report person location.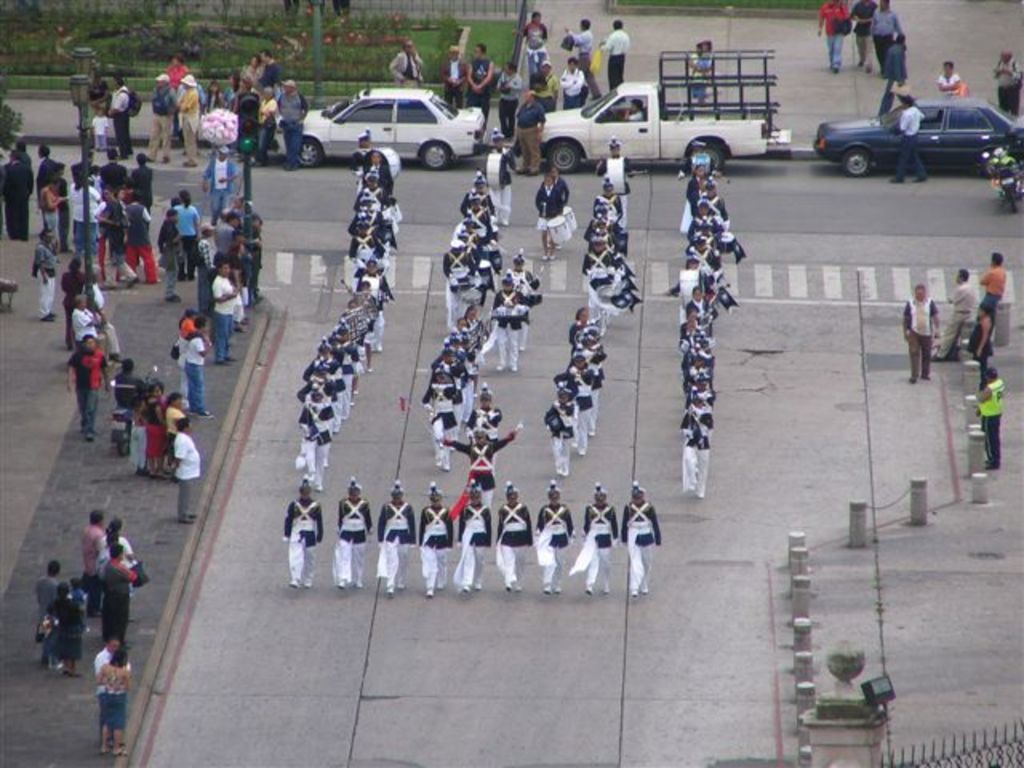
Report: left=278, top=477, right=323, bottom=582.
